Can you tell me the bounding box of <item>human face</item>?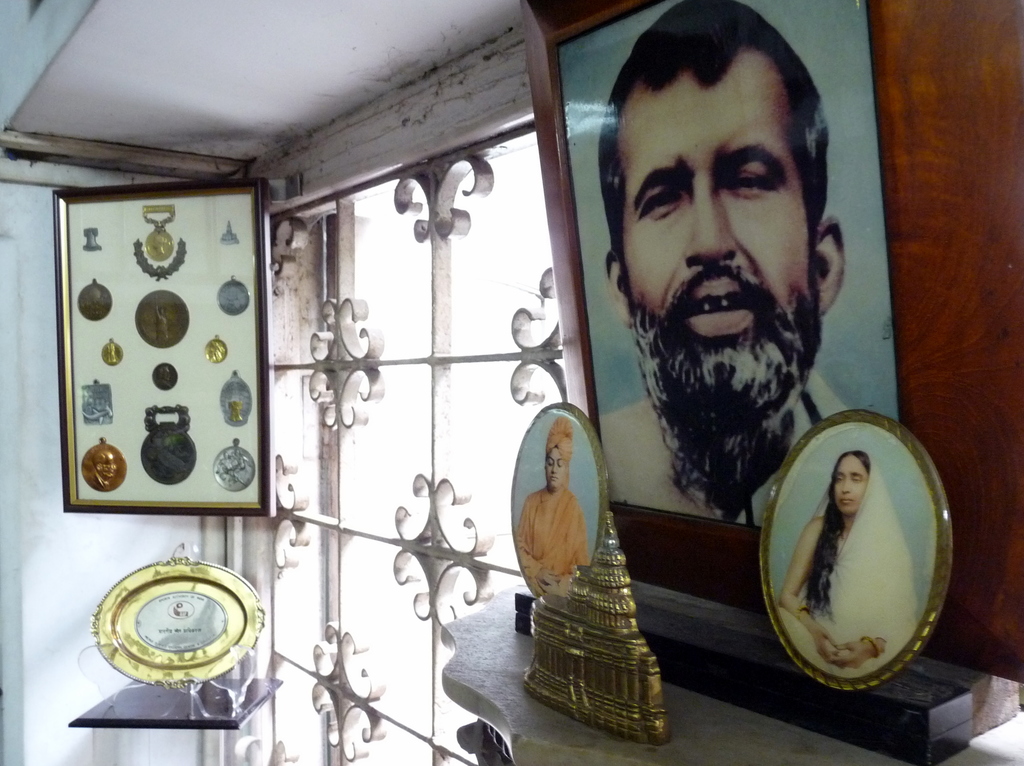
{"x1": 543, "y1": 451, "x2": 564, "y2": 491}.
